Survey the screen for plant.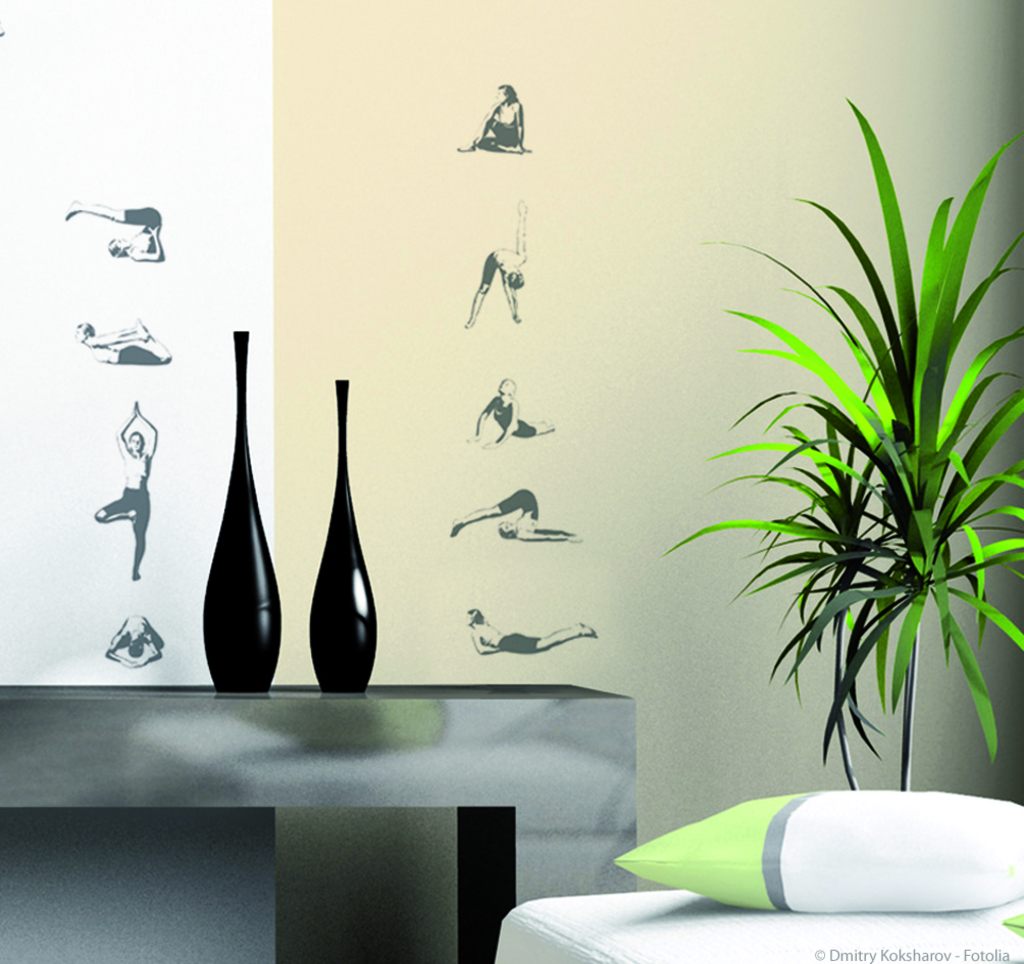
Survey found: detection(660, 95, 1023, 795).
